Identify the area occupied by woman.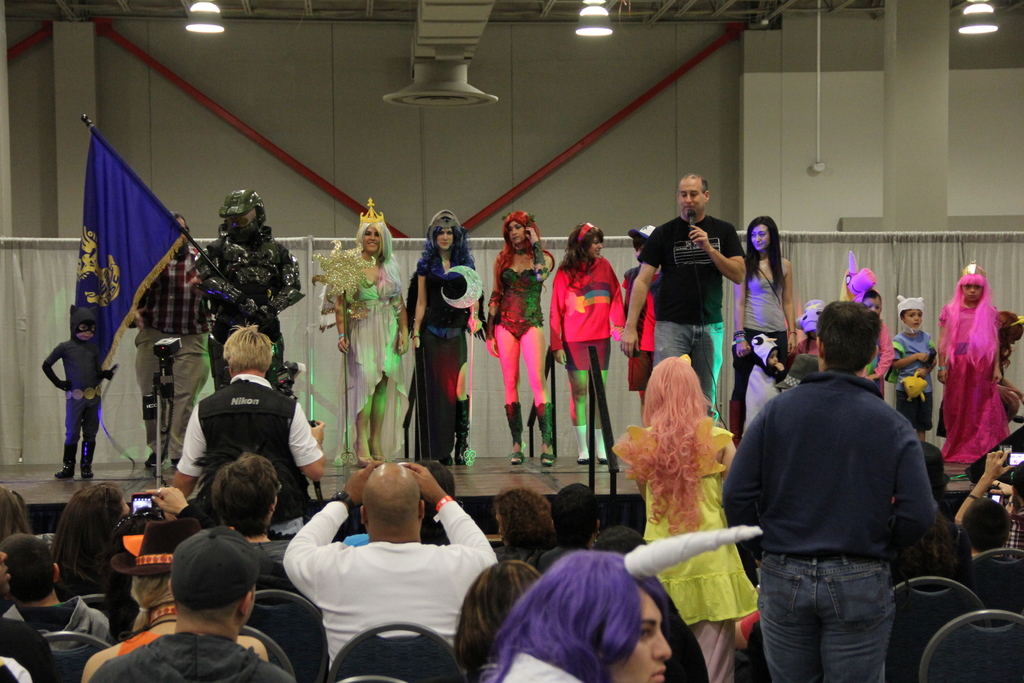
Area: [406,209,477,466].
